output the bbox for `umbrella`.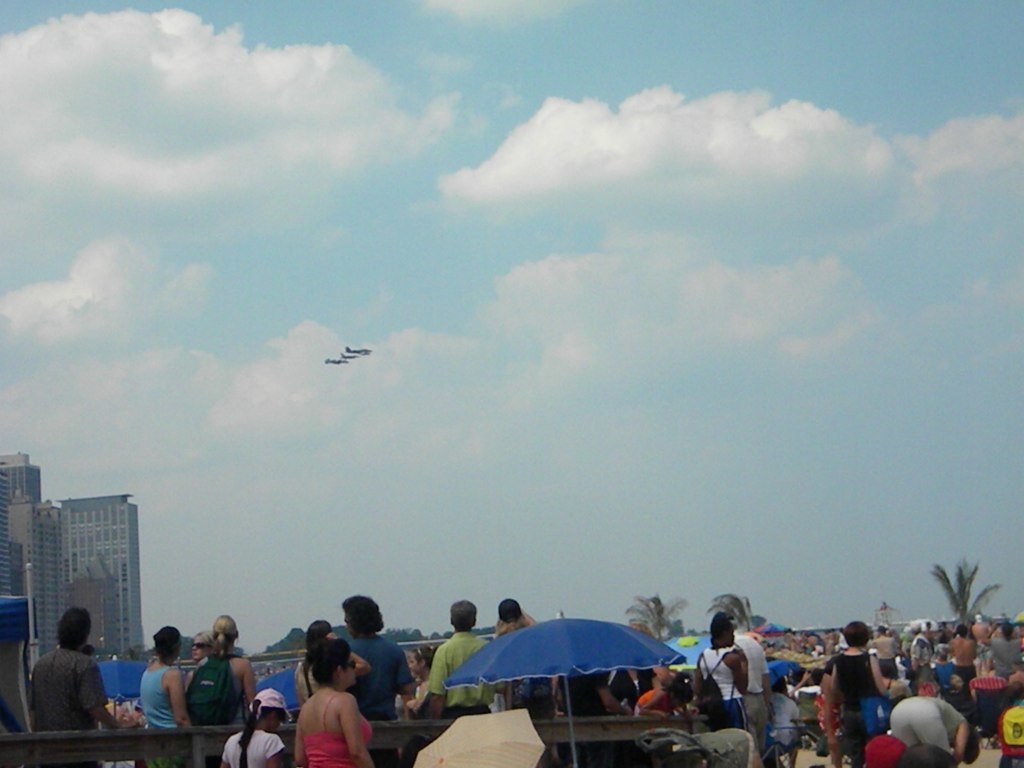
(247,665,305,711).
